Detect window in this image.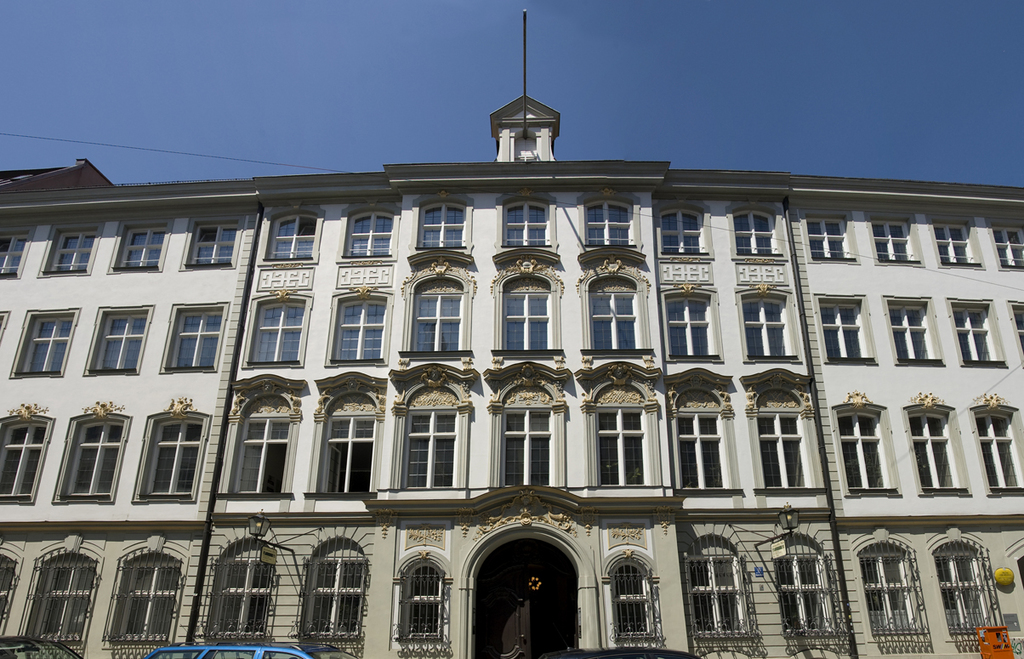
Detection: detection(349, 211, 395, 255).
